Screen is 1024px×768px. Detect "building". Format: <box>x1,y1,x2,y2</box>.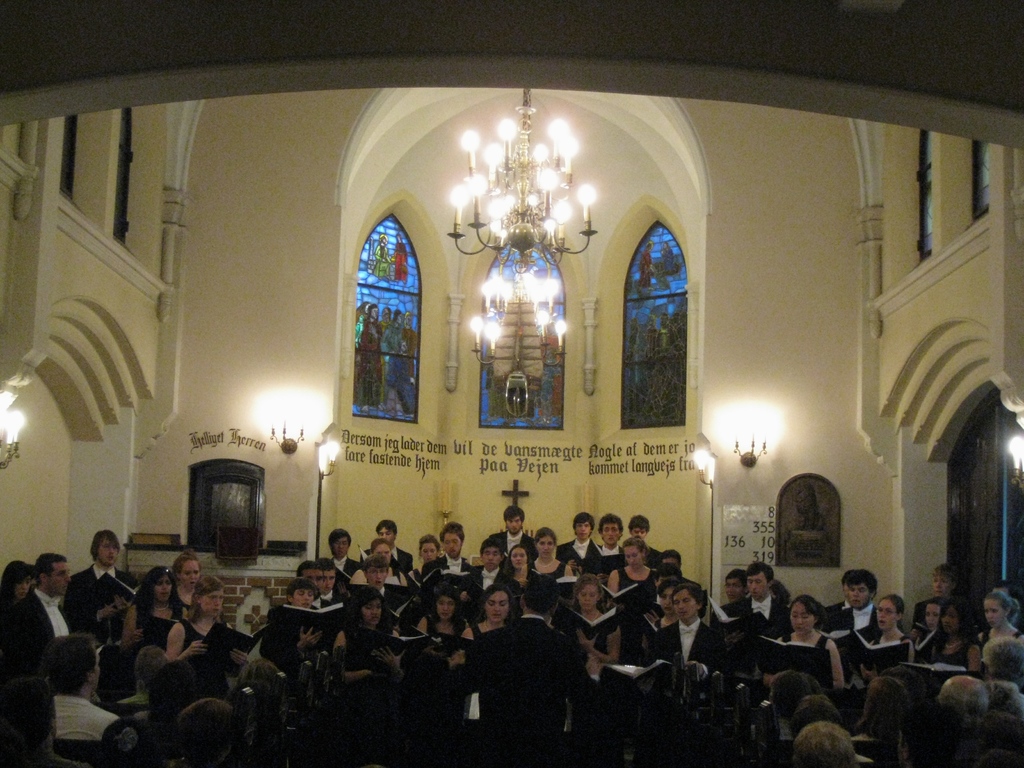
<box>0,0,1023,767</box>.
